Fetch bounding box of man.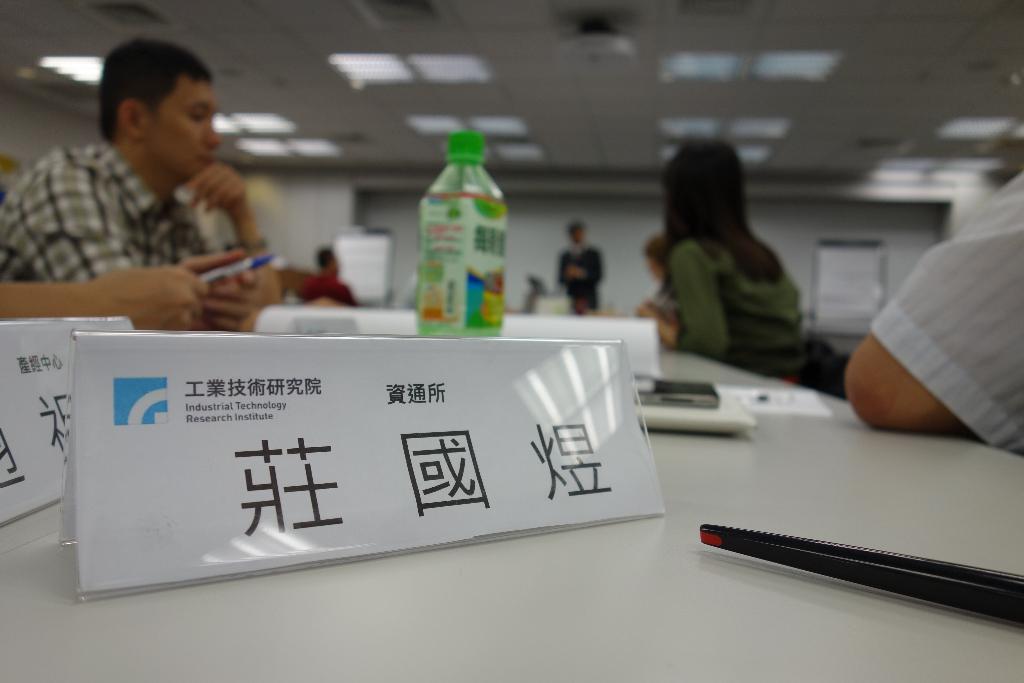
Bbox: region(0, 37, 285, 313).
